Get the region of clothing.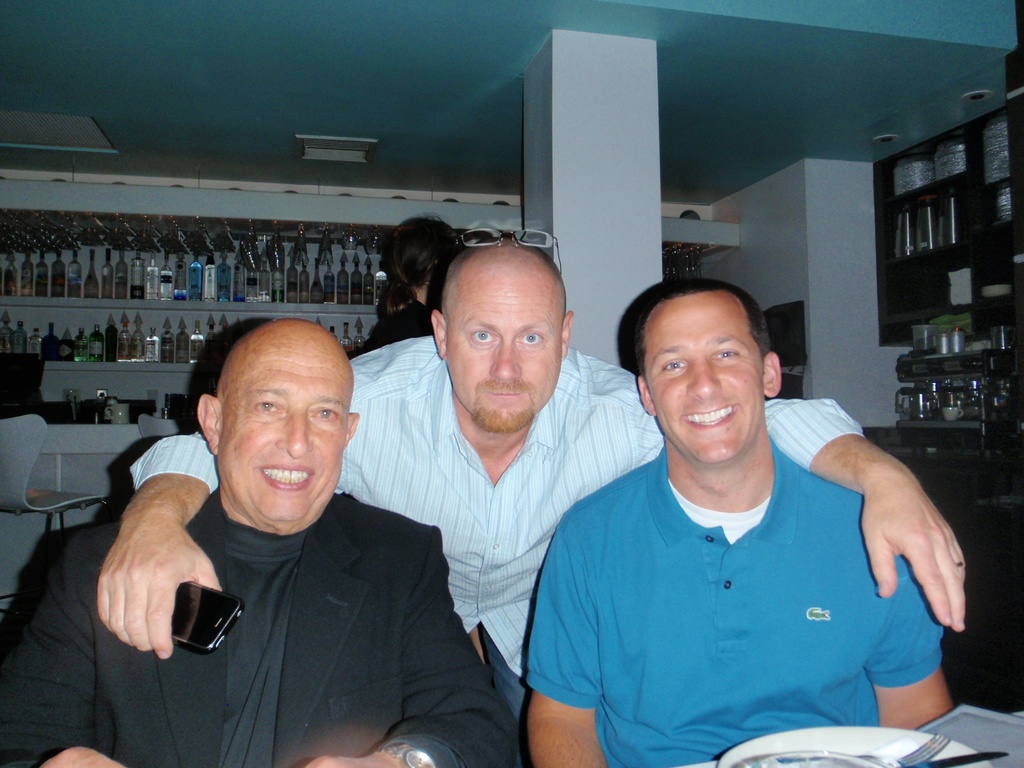
(128,331,863,767).
